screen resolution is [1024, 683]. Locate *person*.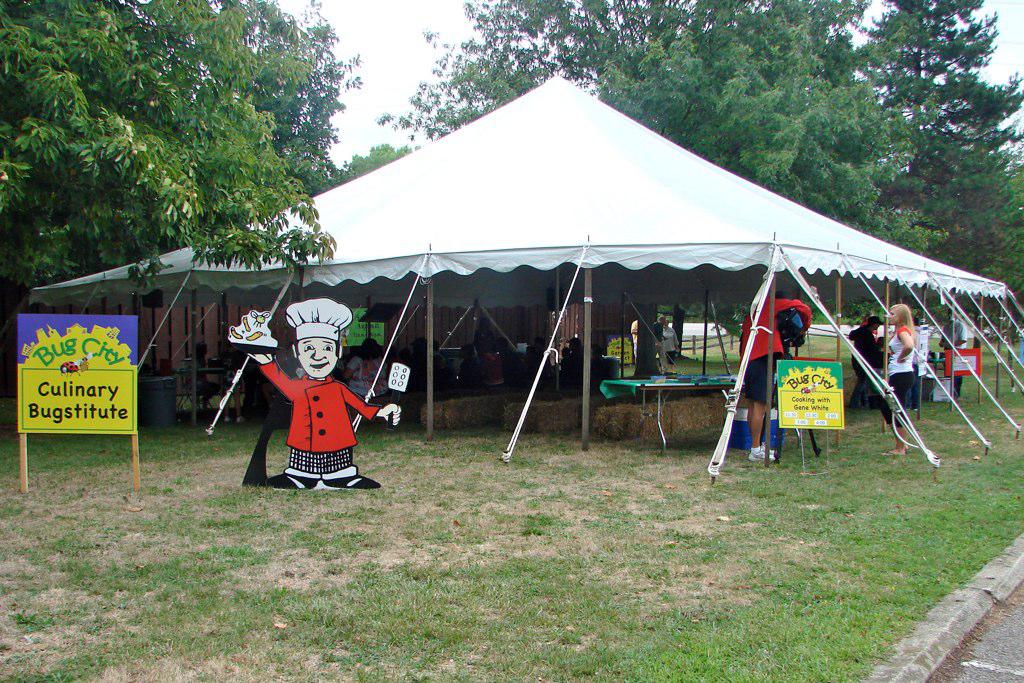
741, 291, 810, 461.
